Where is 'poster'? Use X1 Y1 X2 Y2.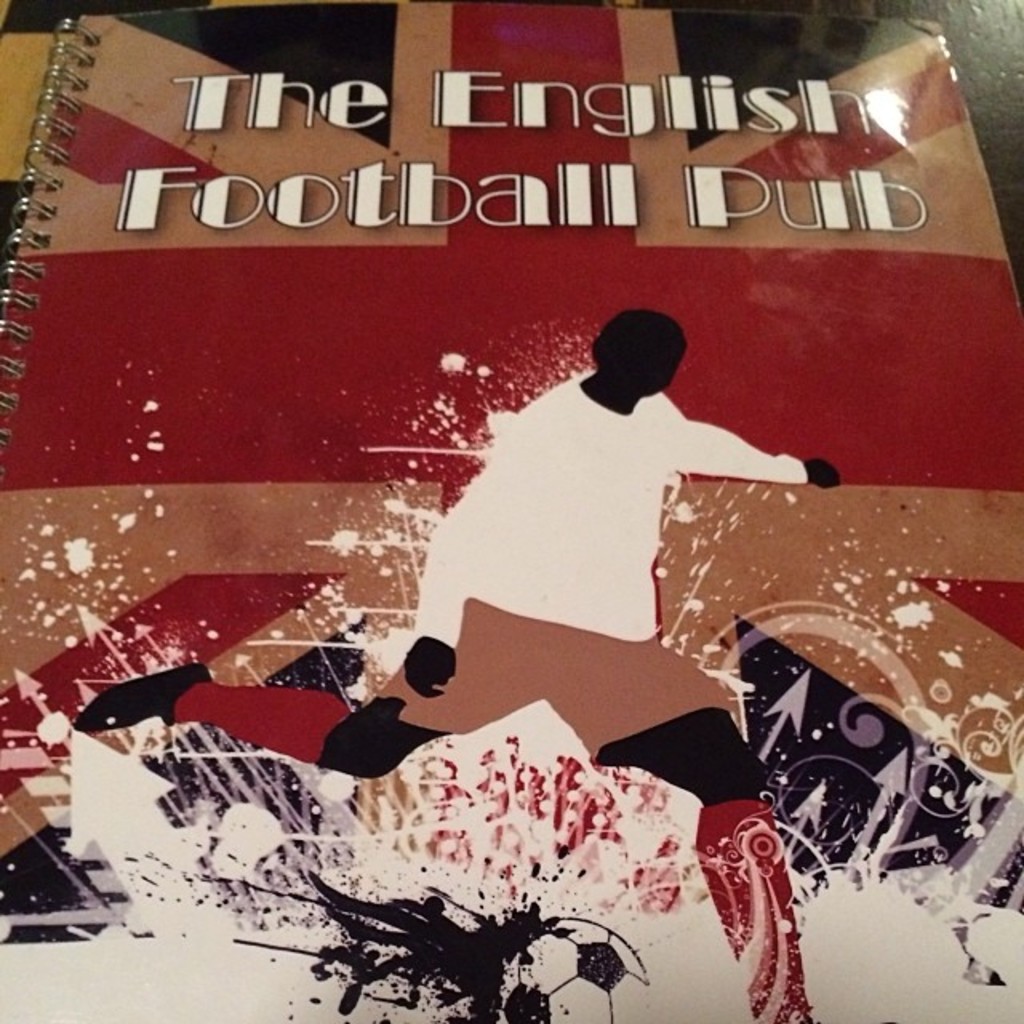
0 3 1022 1022.
